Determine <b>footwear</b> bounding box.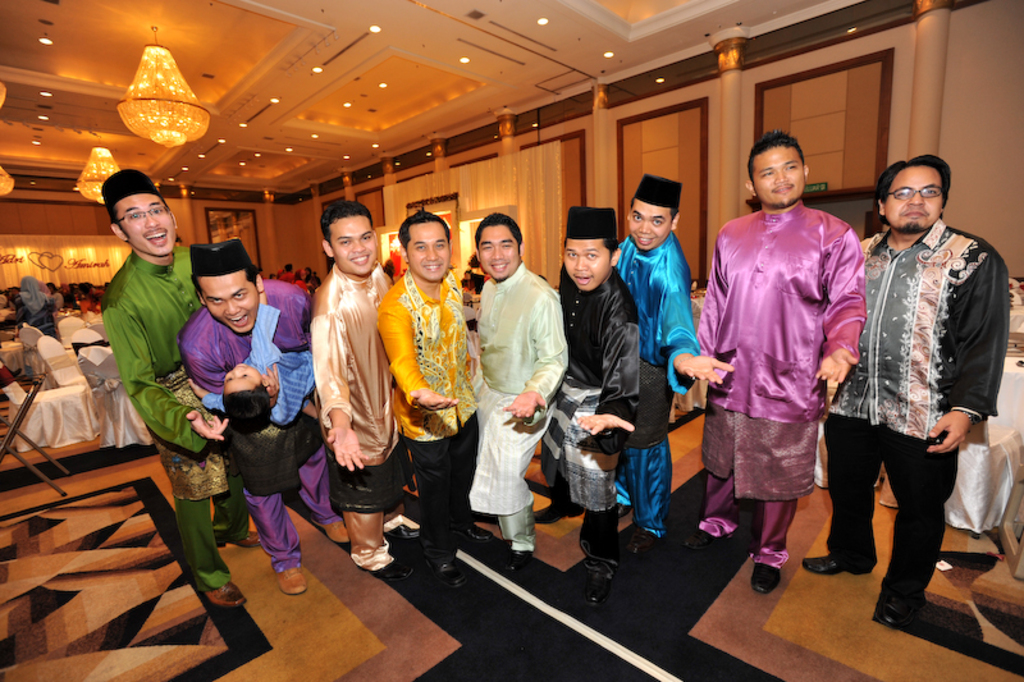
Determined: pyautogui.locateOnScreen(207, 578, 248, 609).
